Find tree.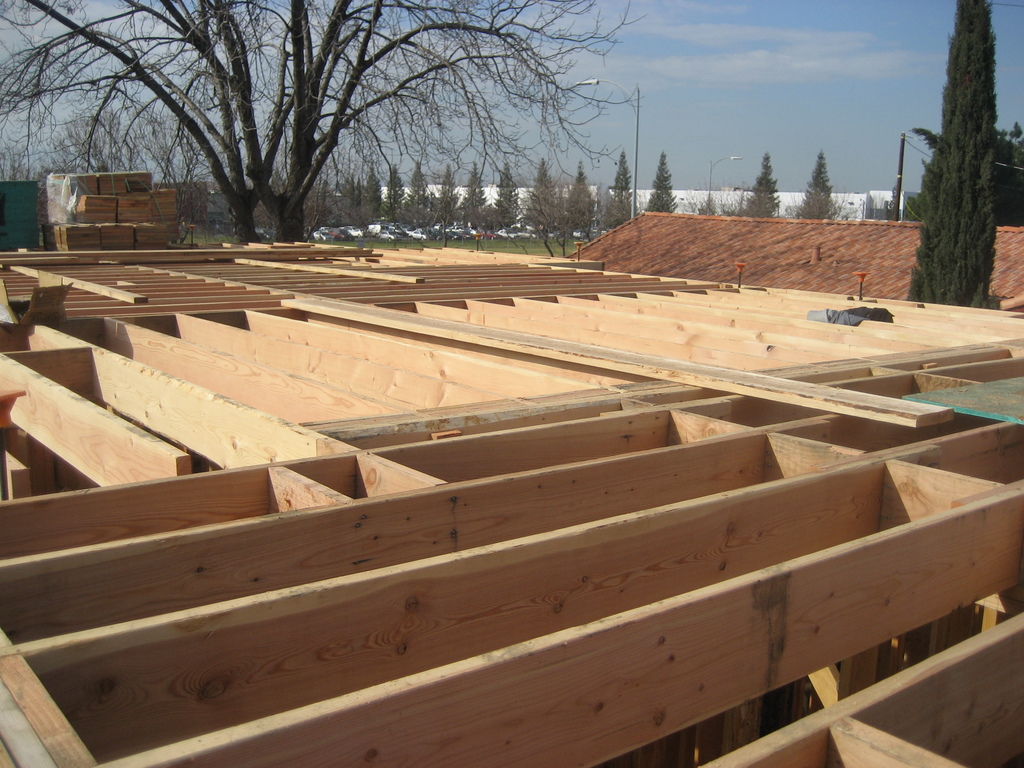
bbox=(643, 148, 680, 218).
